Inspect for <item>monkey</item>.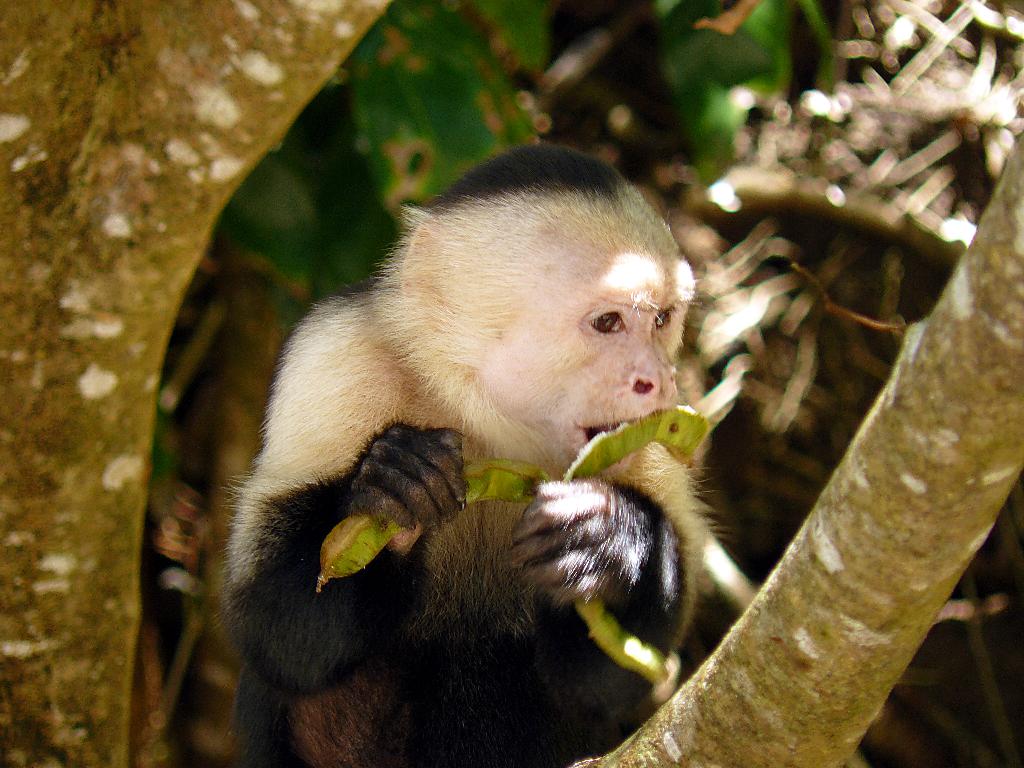
Inspection: Rect(198, 146, 744, 732).
